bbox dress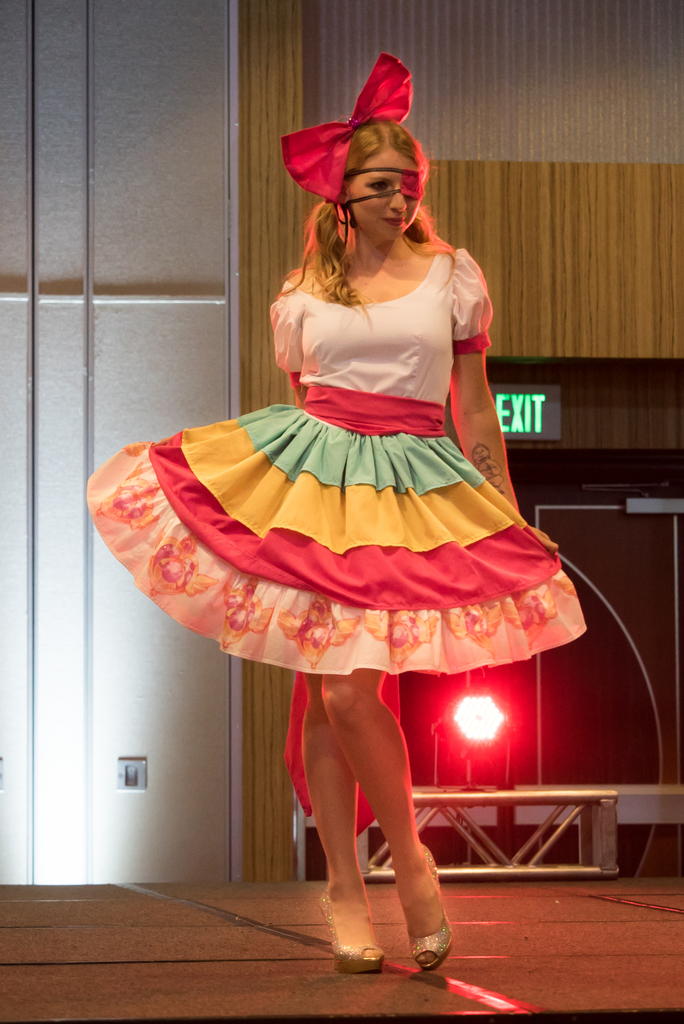
bbox=(84, 245, 587, 674)
